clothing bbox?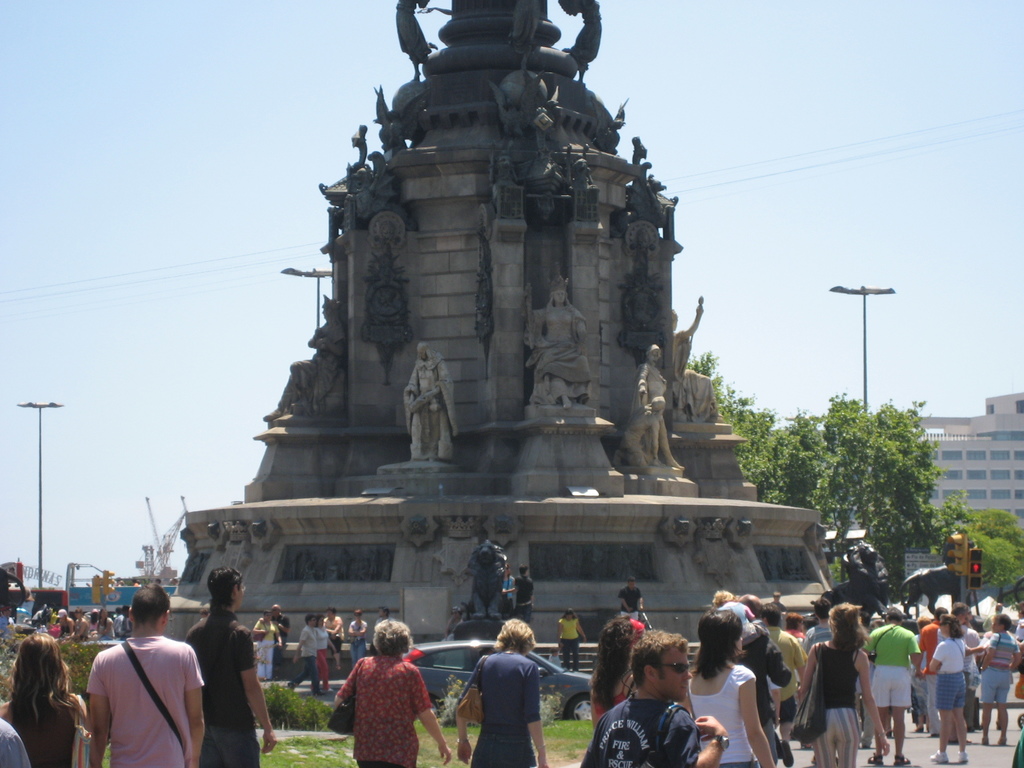
region(559, 617, 579, 669)
